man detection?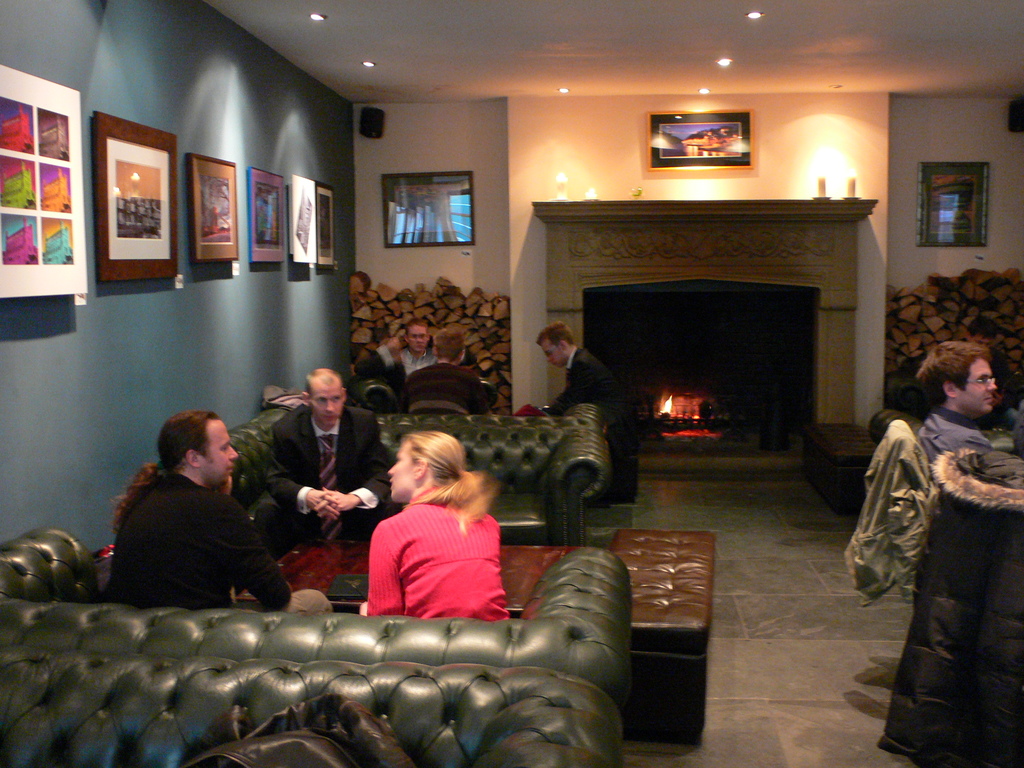
(x1=255, y1=366, x2=387, y2=532)
